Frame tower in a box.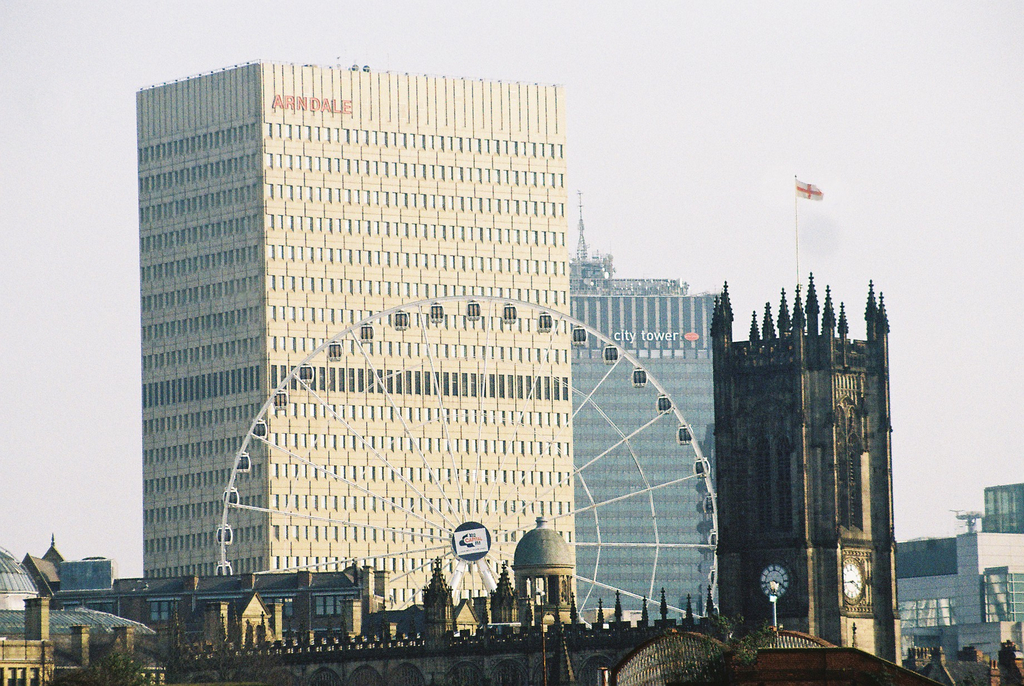
bbox=(568, 207, 720, 628).
